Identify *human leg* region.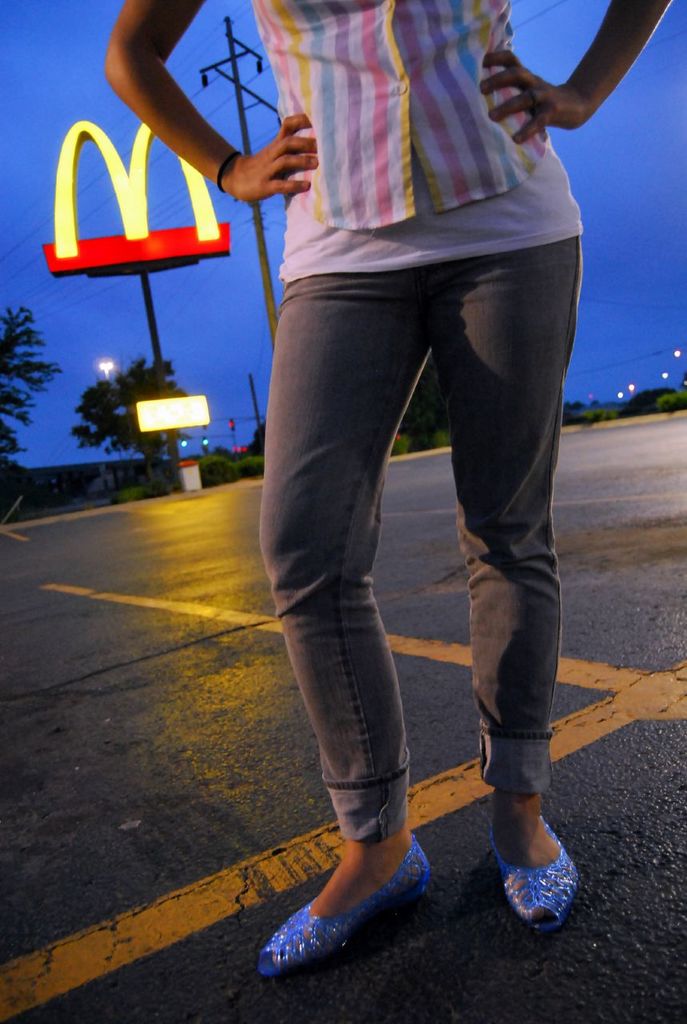
Region: l=250, t=238, r=435, b=974.
